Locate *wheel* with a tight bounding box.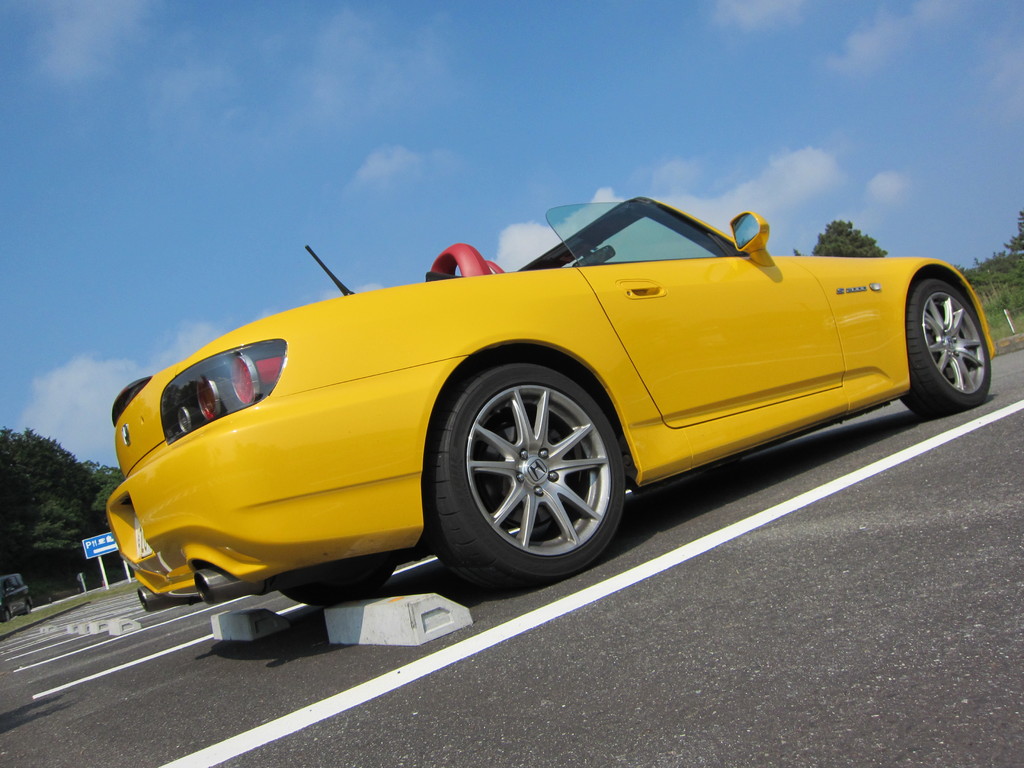
<box>439,370,618,579</box>.
